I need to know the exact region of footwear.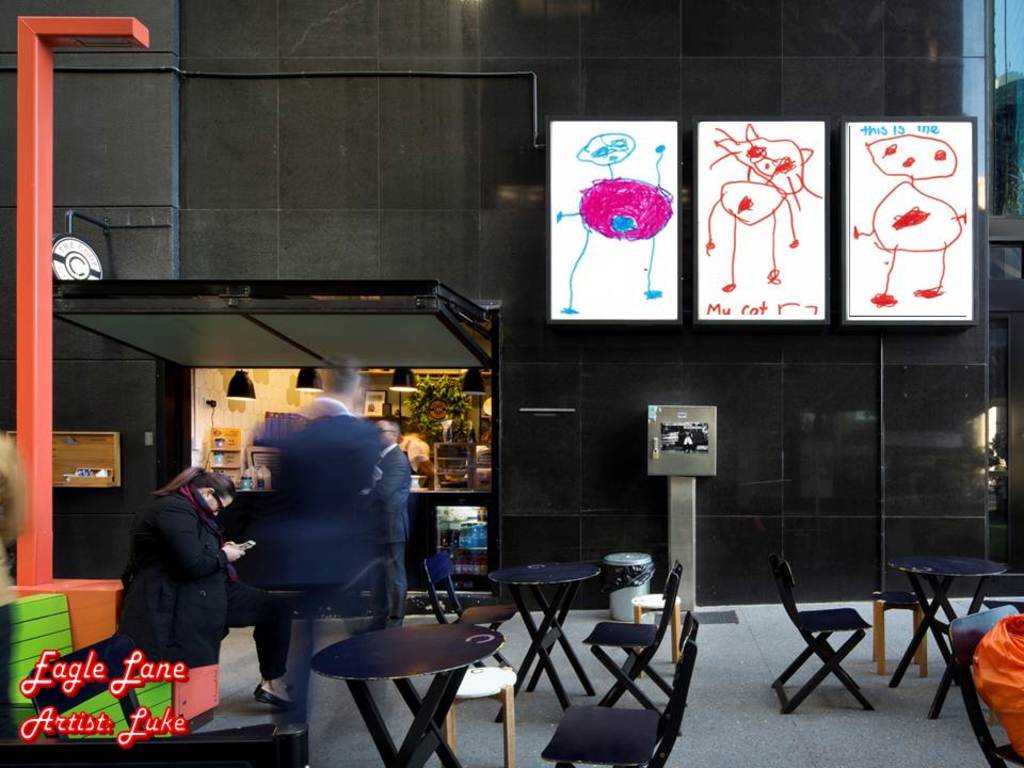
Region: 253, 683, 291, 709.
